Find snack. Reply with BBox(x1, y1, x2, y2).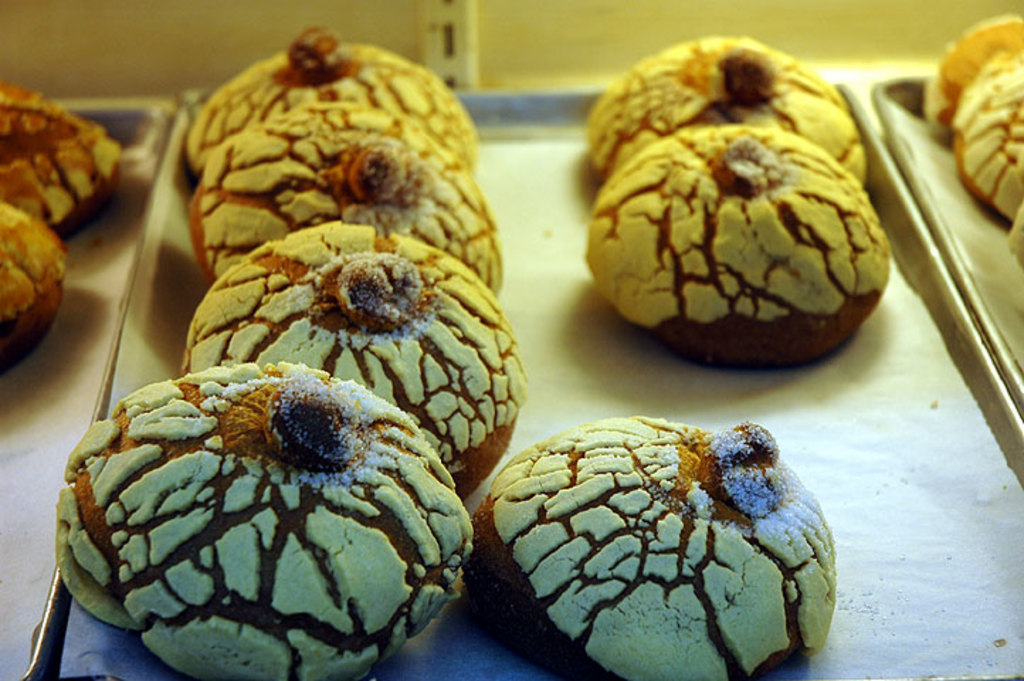
BBox(194, 116, 516, 306).
